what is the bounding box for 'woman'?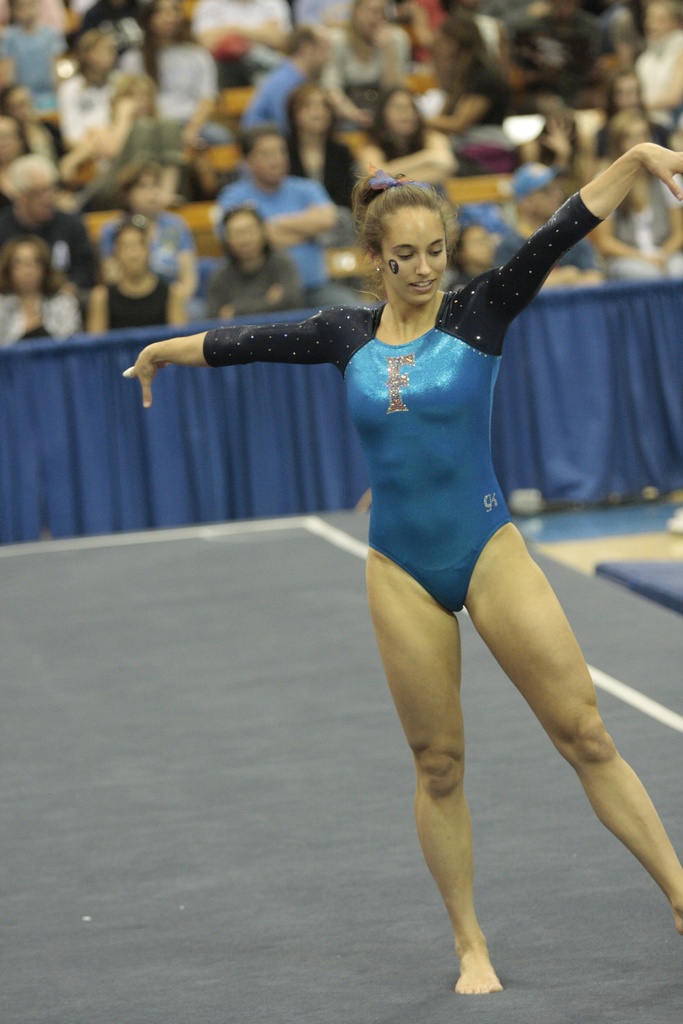
x1=0 y1=239 x2=84 y2=363.
